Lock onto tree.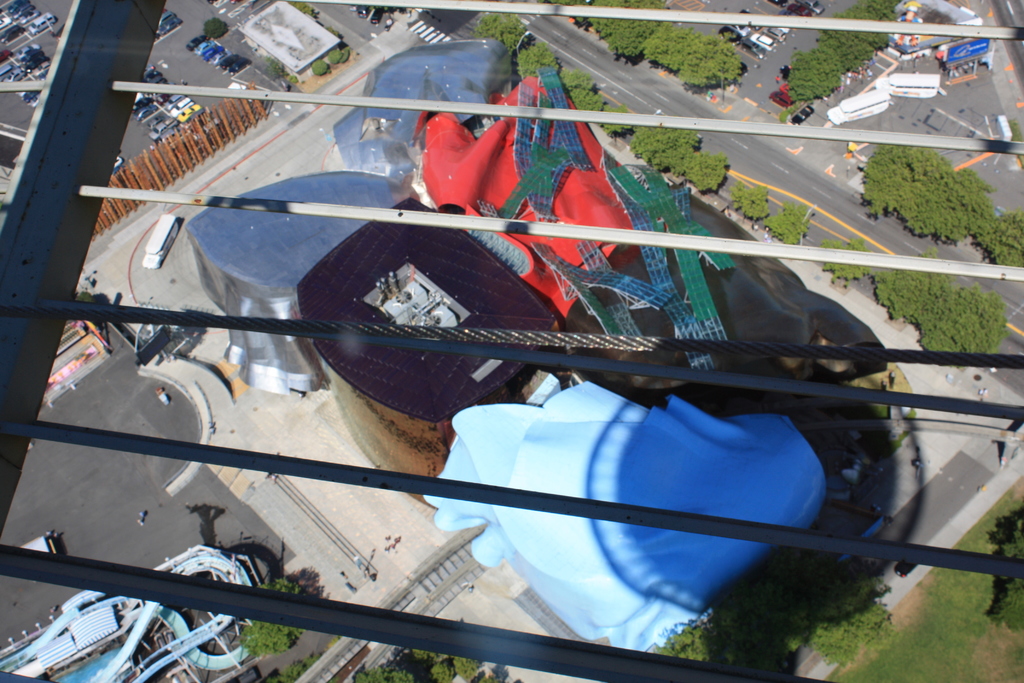
Locked: {"x1": 310, "y1": 60, "x2": 328, "y2": 76}.
